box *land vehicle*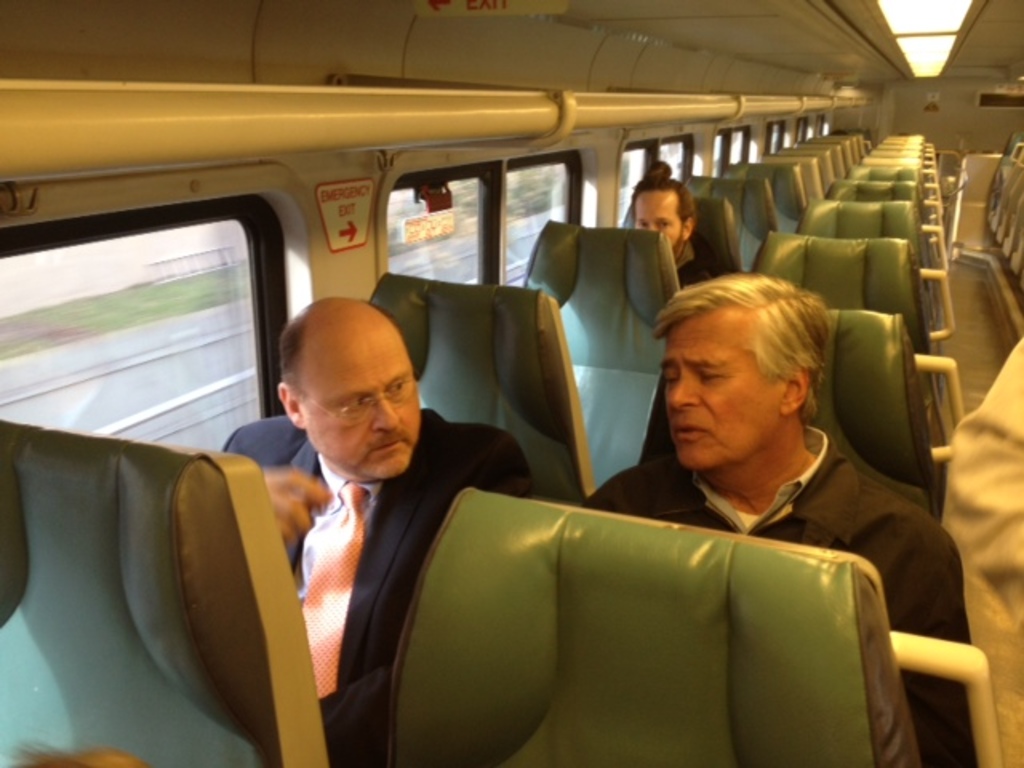
BBox(0, 0, 1022, 766)
